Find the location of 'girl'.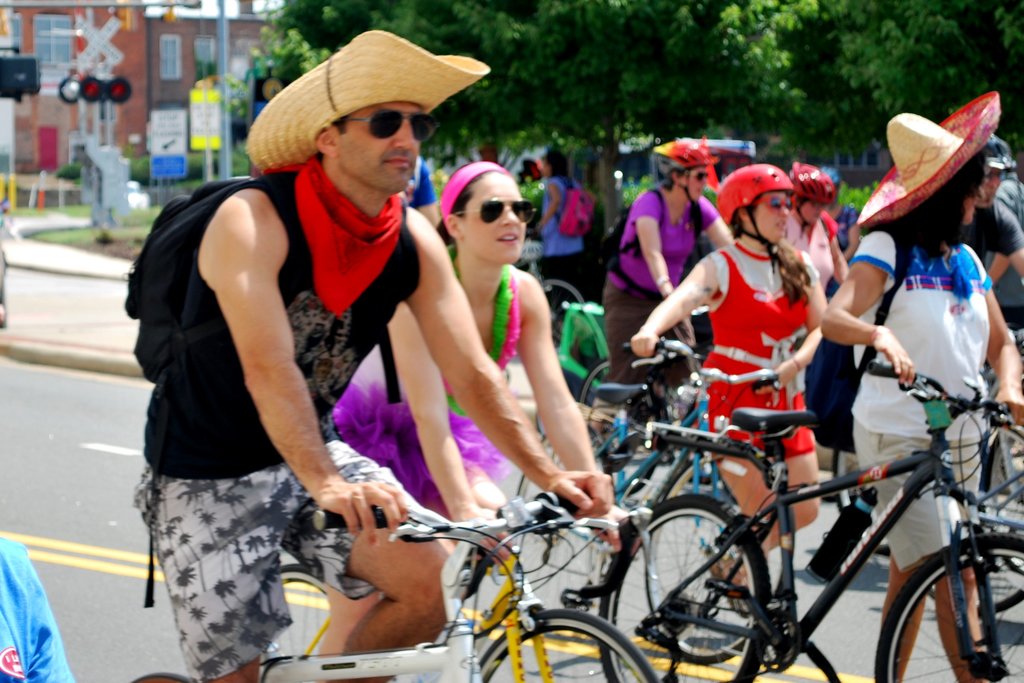
Location: <bbox>603, 131, 745, 425</bbox>.
